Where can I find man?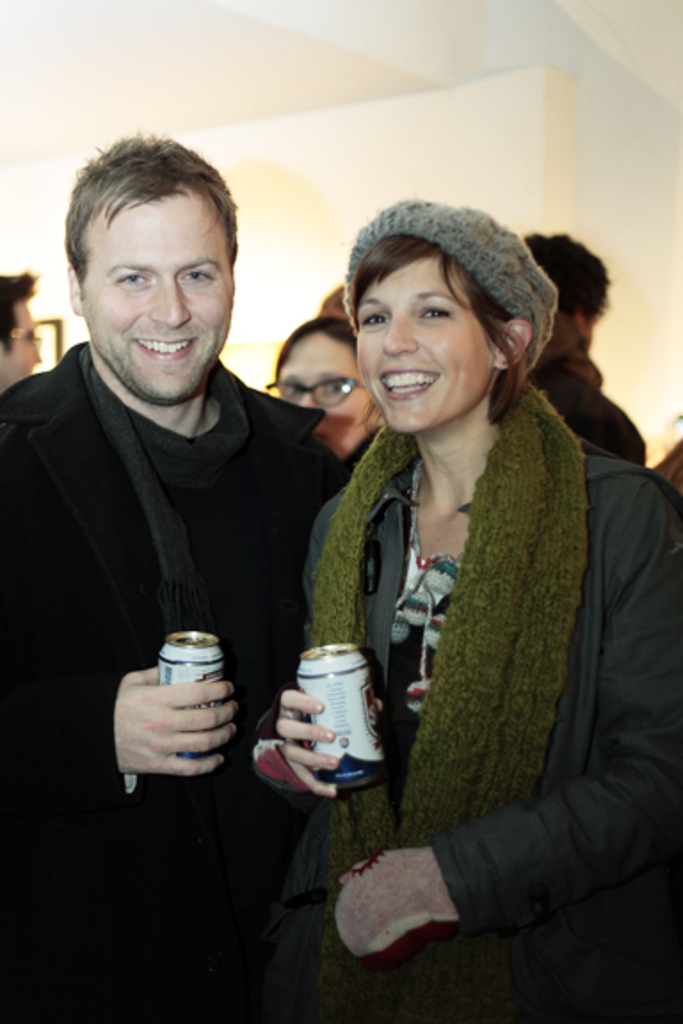
You can find it at [4,123,359,876].
